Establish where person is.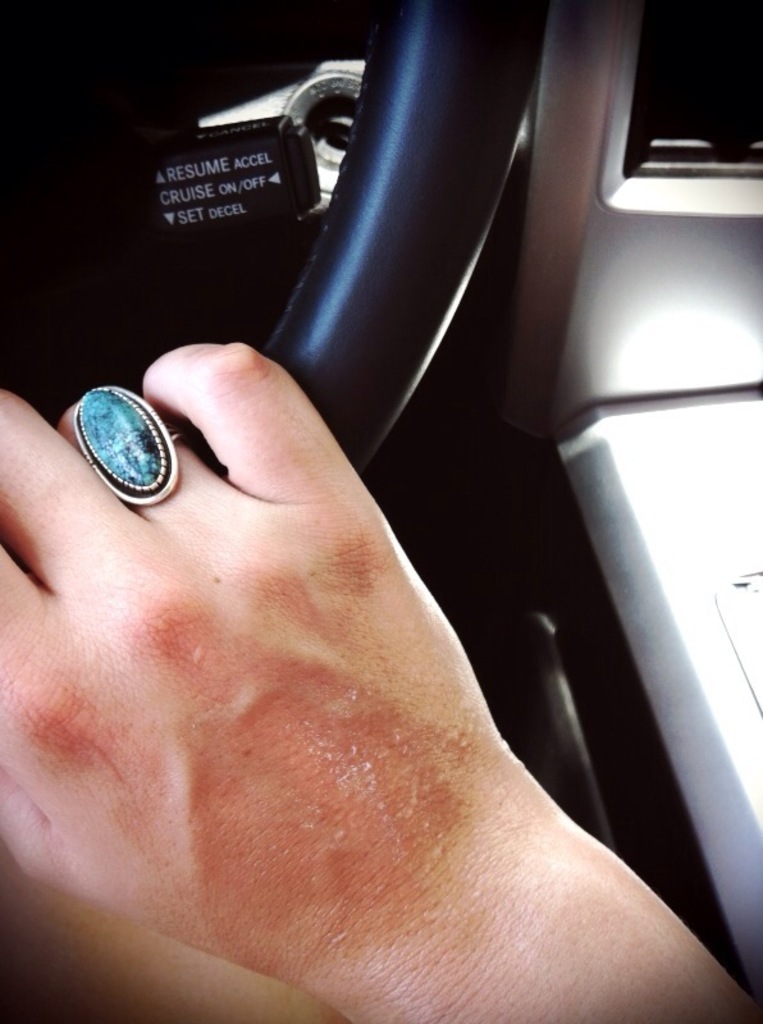
Established at <bbox>0, 329, 762, 1023</bbox>.
